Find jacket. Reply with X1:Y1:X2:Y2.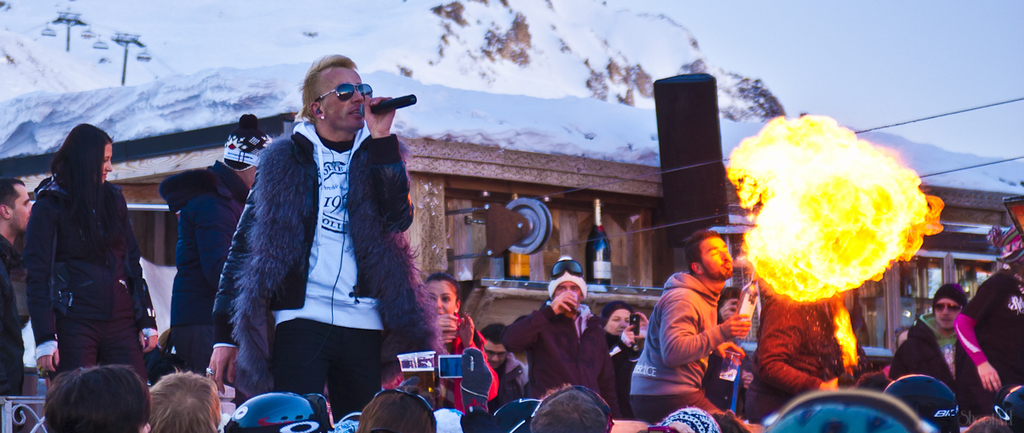
17:184:165:329.
